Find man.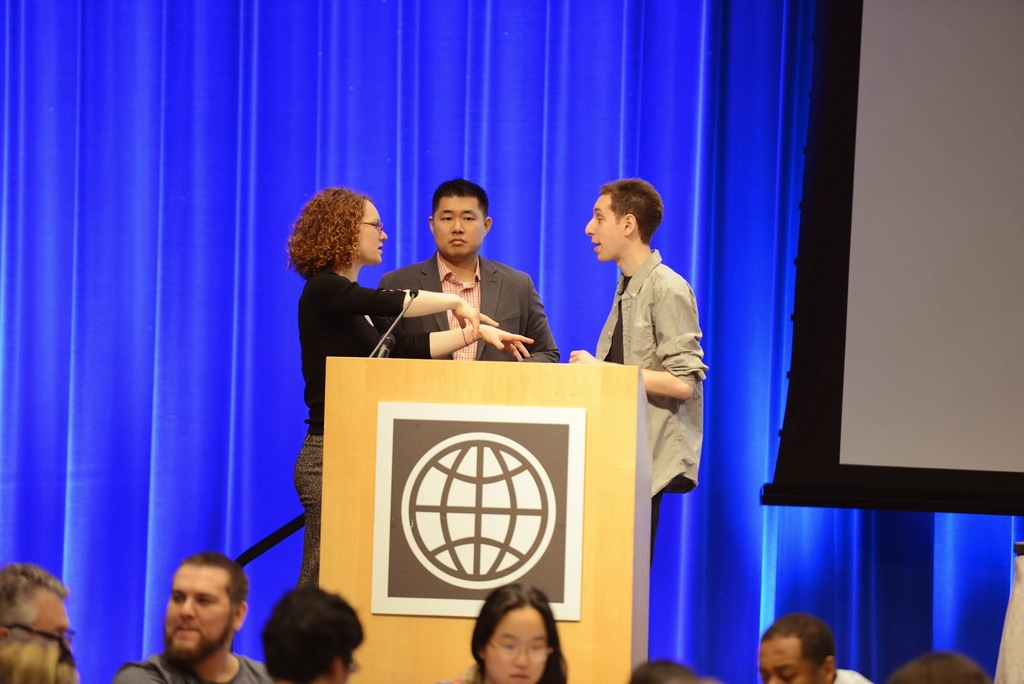
locate(585, 172, 699, 526).
